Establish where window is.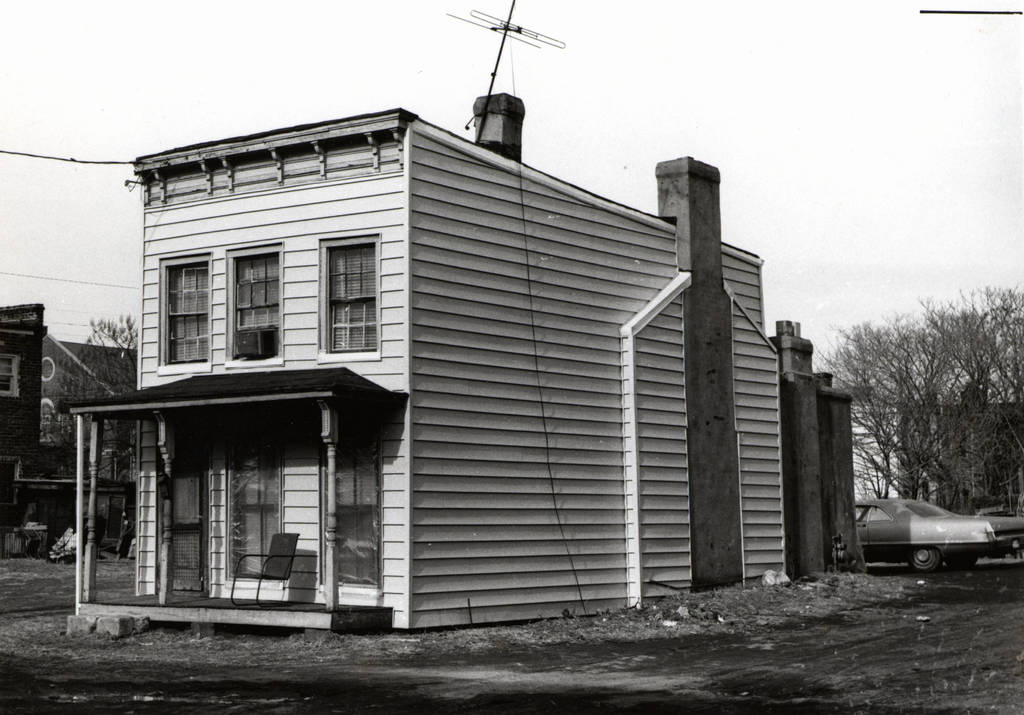
Established at (223, 242, 282, 367).
